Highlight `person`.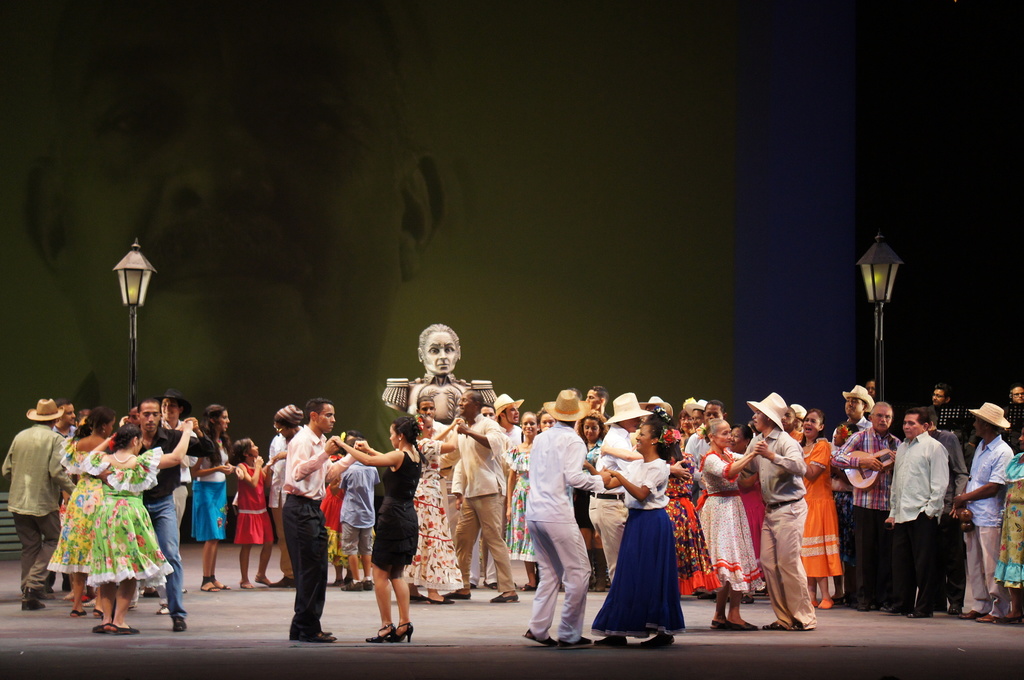
Highlighted region: [x1=234, y1=440, x2=275, y2=588].
